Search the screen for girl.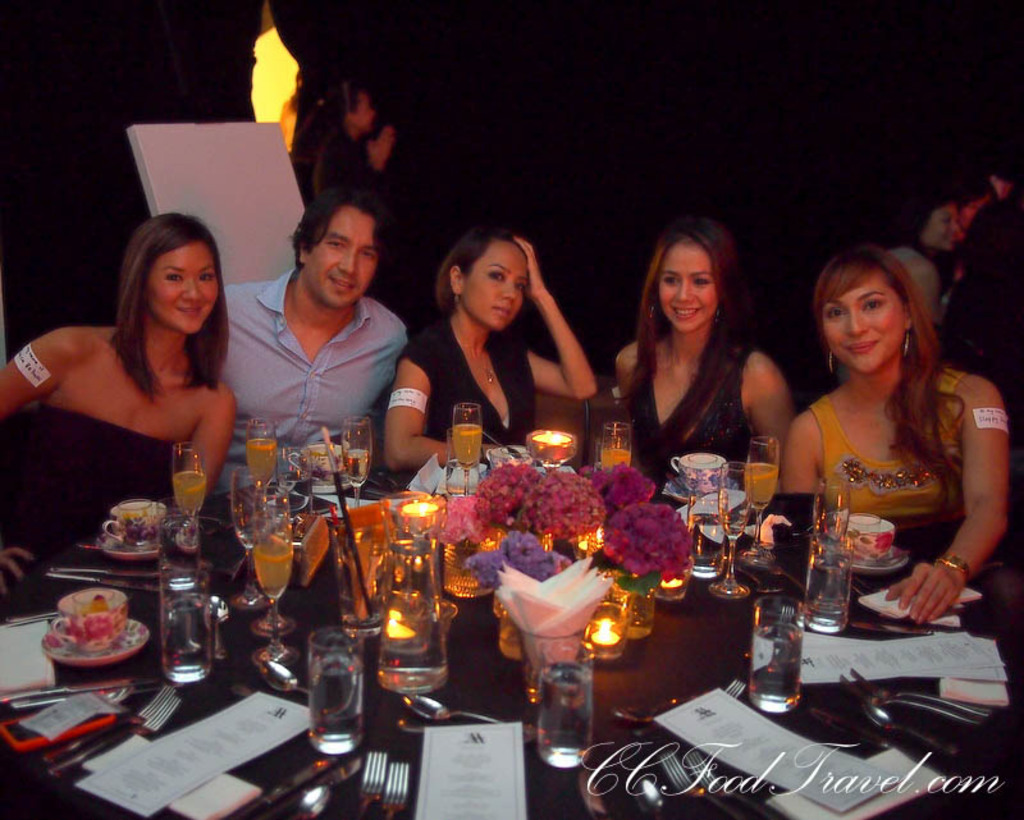
Found at <bbox>384, 229, 602, 471</bbox>.
